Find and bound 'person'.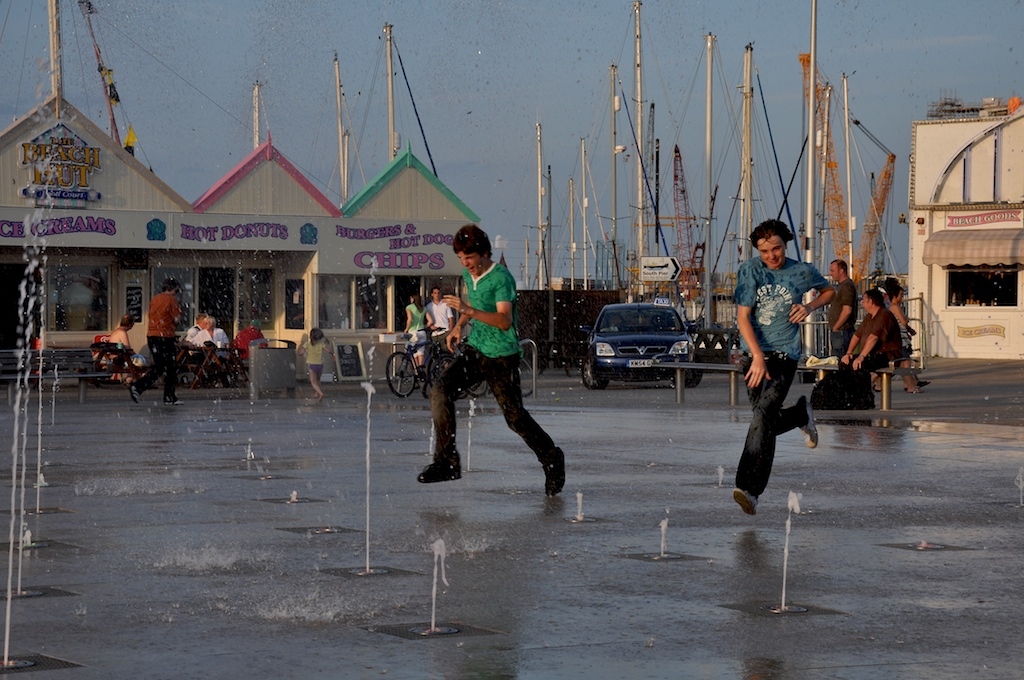
Bound: (x1=292, y1=329, x2=341, y2=393).
